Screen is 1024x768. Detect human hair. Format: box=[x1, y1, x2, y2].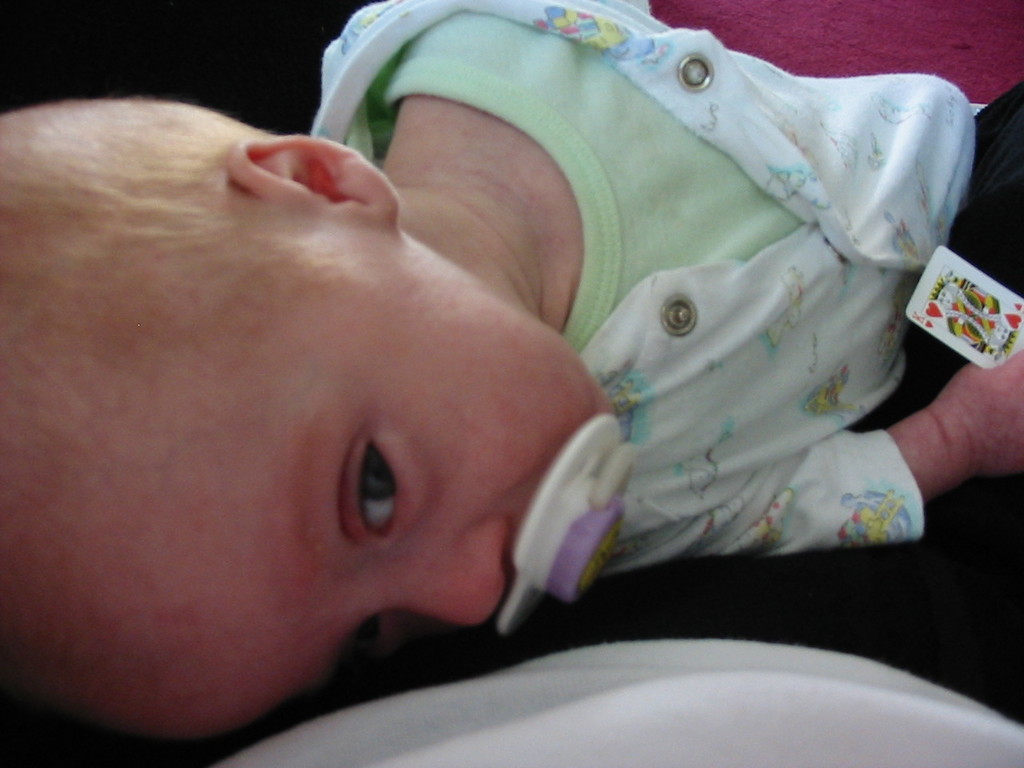
box=[0, 75, 320, 750].
